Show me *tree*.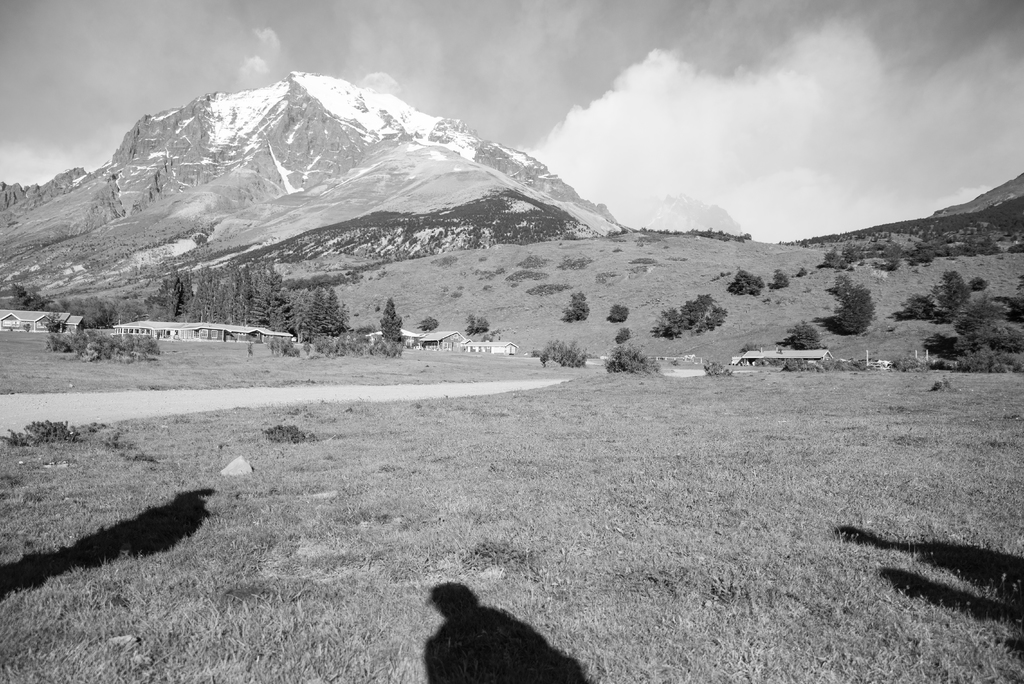
*tree* is here: select_region(966, 293, 1011, 363).
